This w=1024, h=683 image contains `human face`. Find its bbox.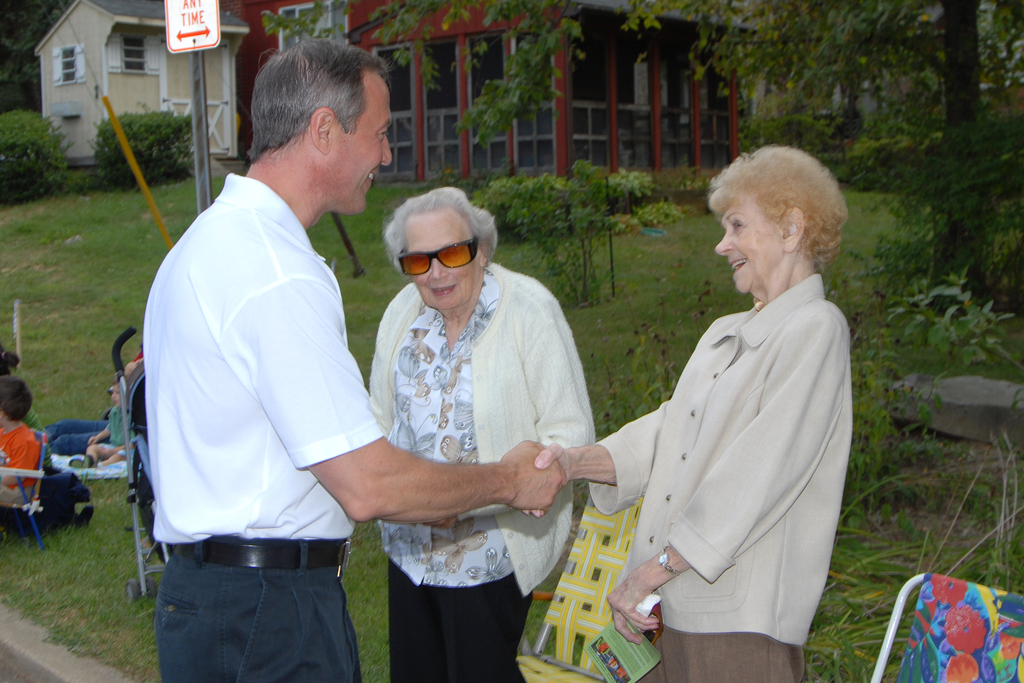
(left=413, top=208, right=487, bottom=311).
